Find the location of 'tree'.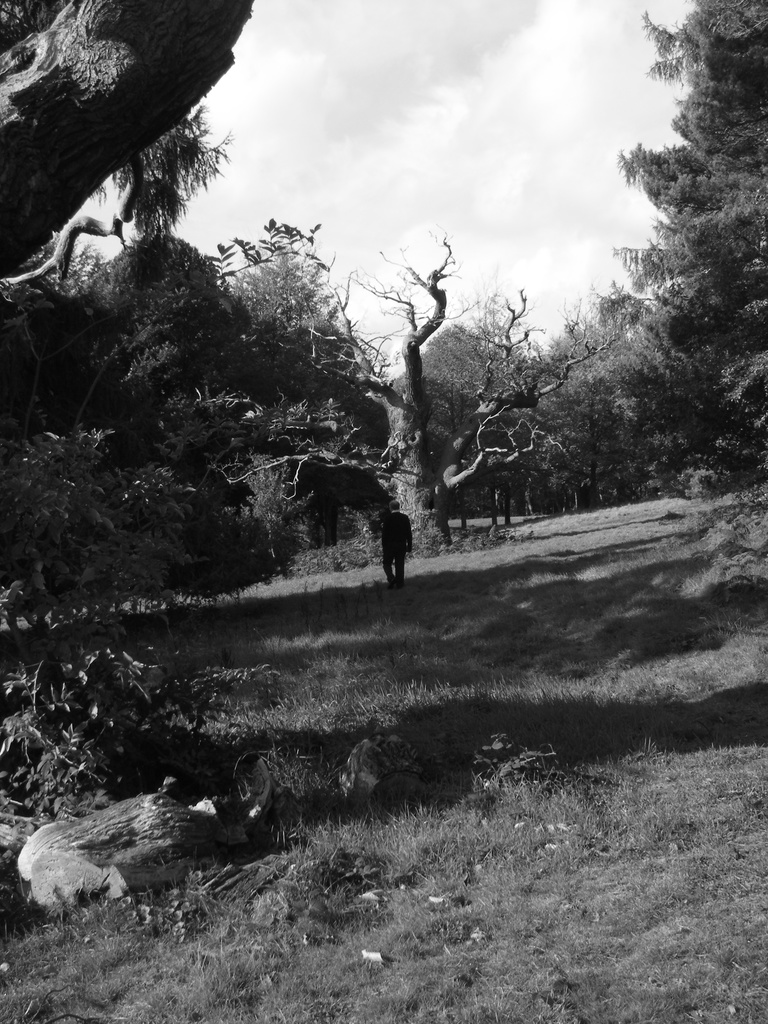
Location: <bbox>210, 218, 618, 555</bbox>.
